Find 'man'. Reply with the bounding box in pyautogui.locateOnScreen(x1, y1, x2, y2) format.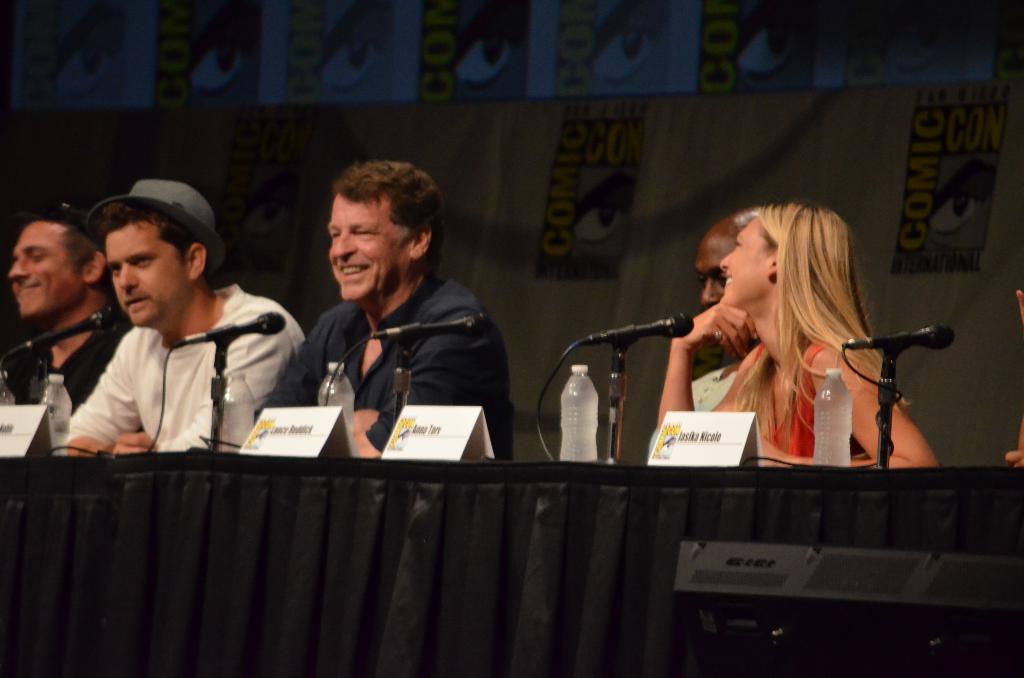
pyautogui.locateOnScreen(249, 159, 511, 474).
